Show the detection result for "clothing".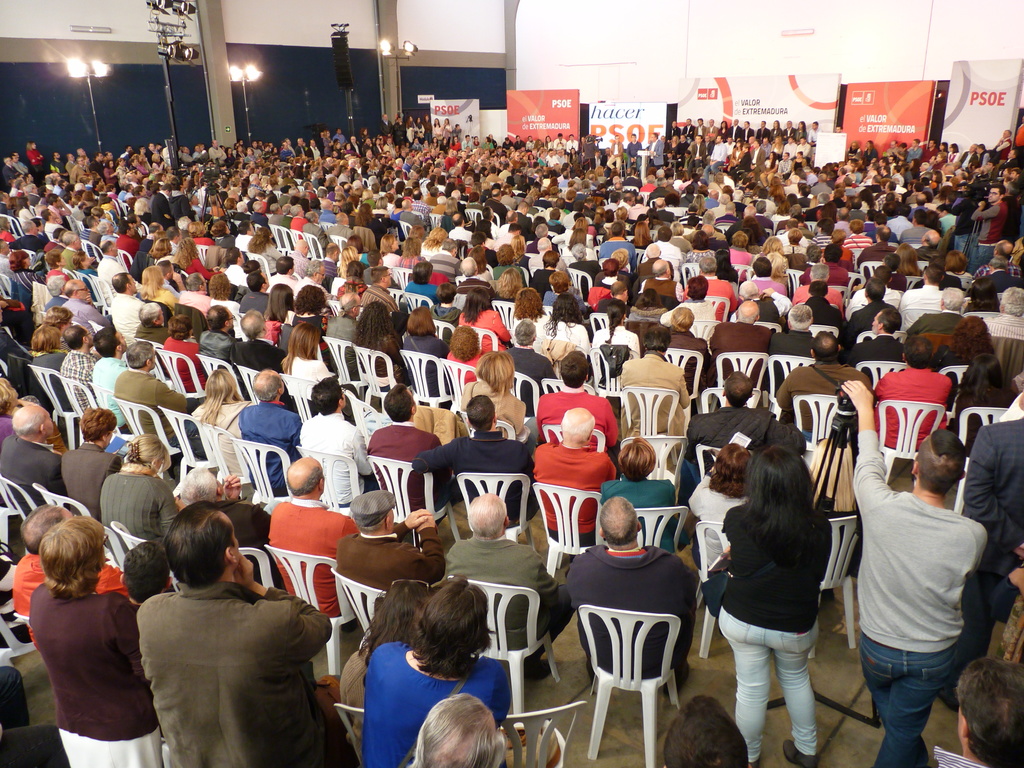
rect(850, 424, 985, 767).
